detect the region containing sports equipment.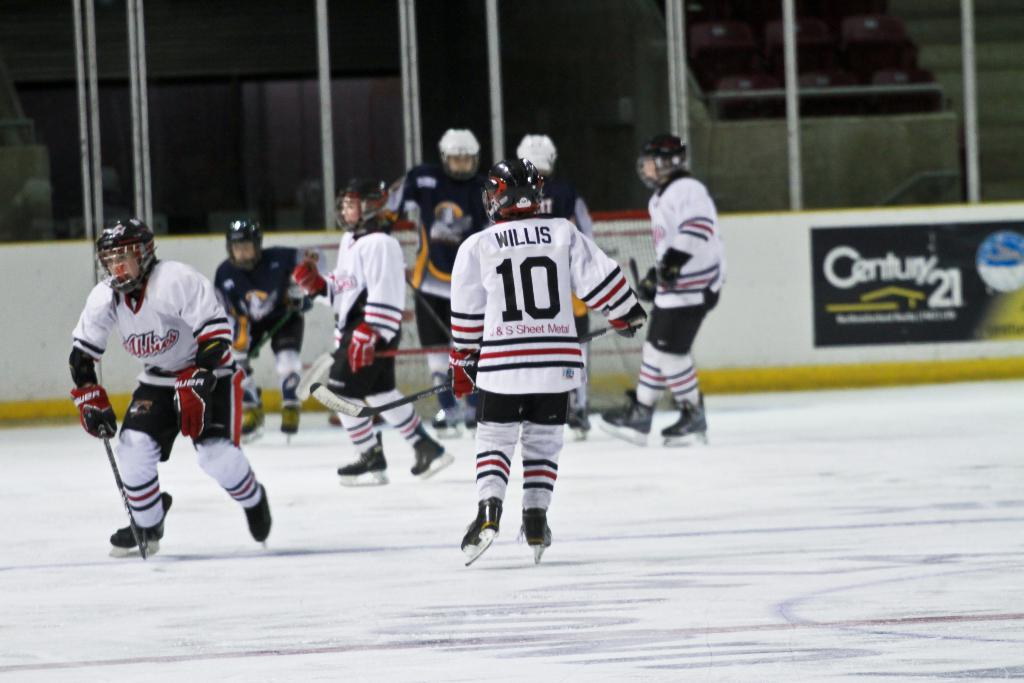
bbox=[660, 399, 708, 447].
